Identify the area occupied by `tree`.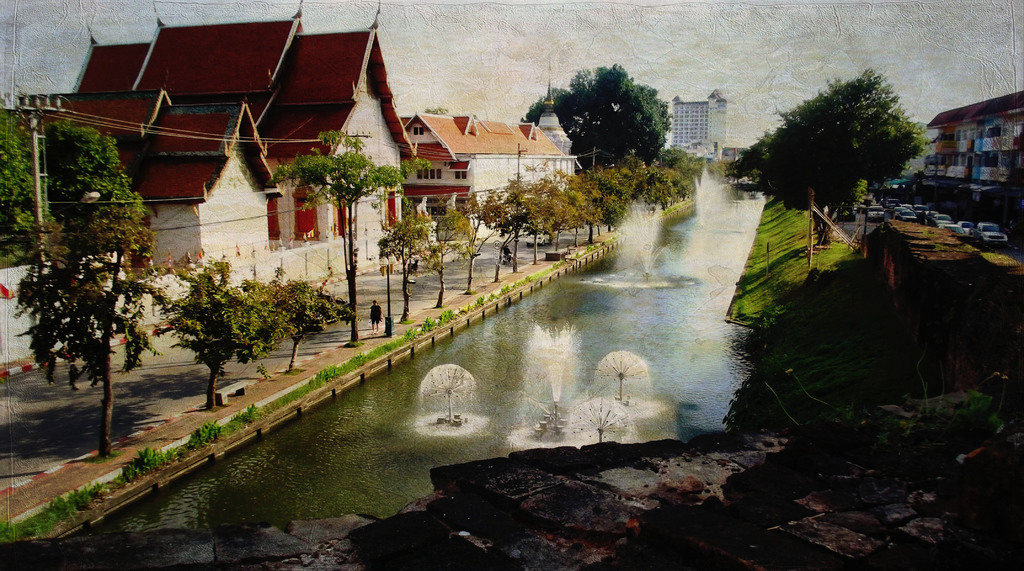
Area: box(147, 253, 278, 412).
